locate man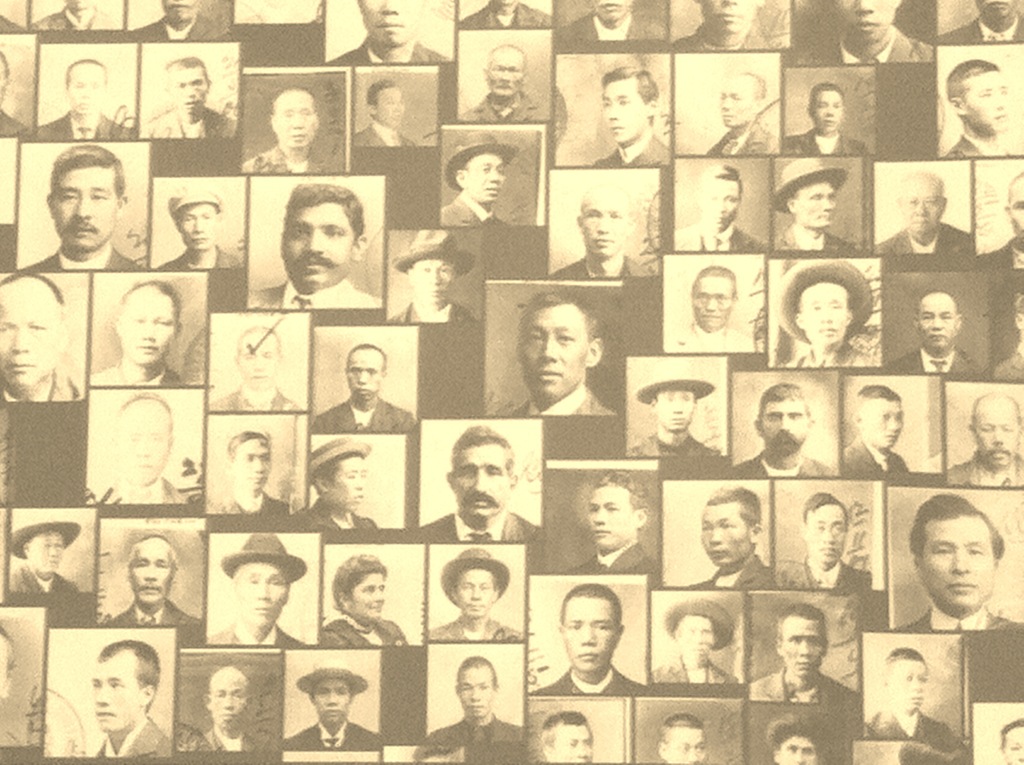
(864,645,954,739)
